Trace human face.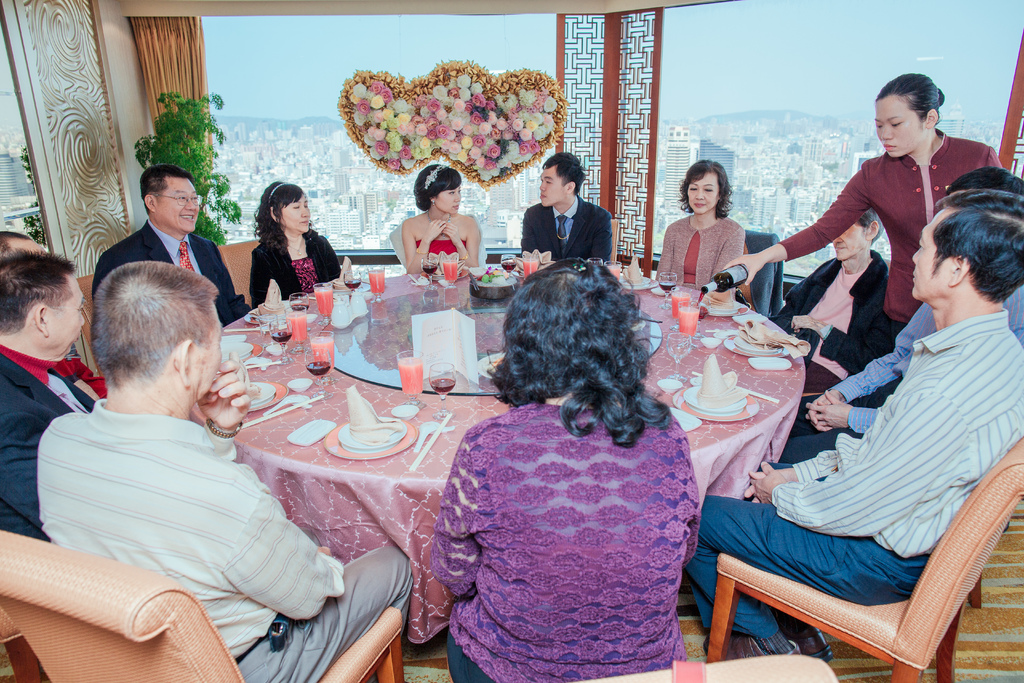
Traced to box(908, 202, 950, 299).
